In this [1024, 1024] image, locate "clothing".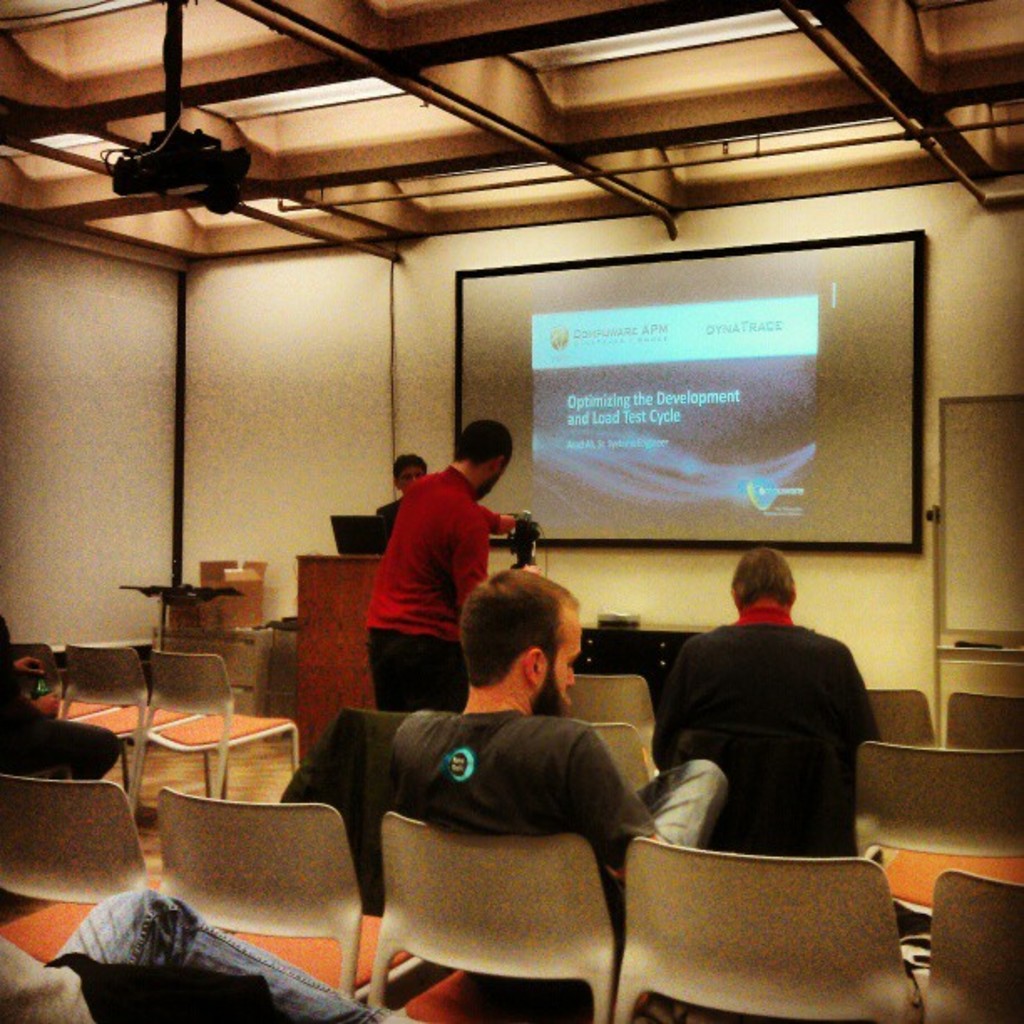
Bounding box: {"left": 392, "top": 701, "right": 728, "bottom": 947}.
